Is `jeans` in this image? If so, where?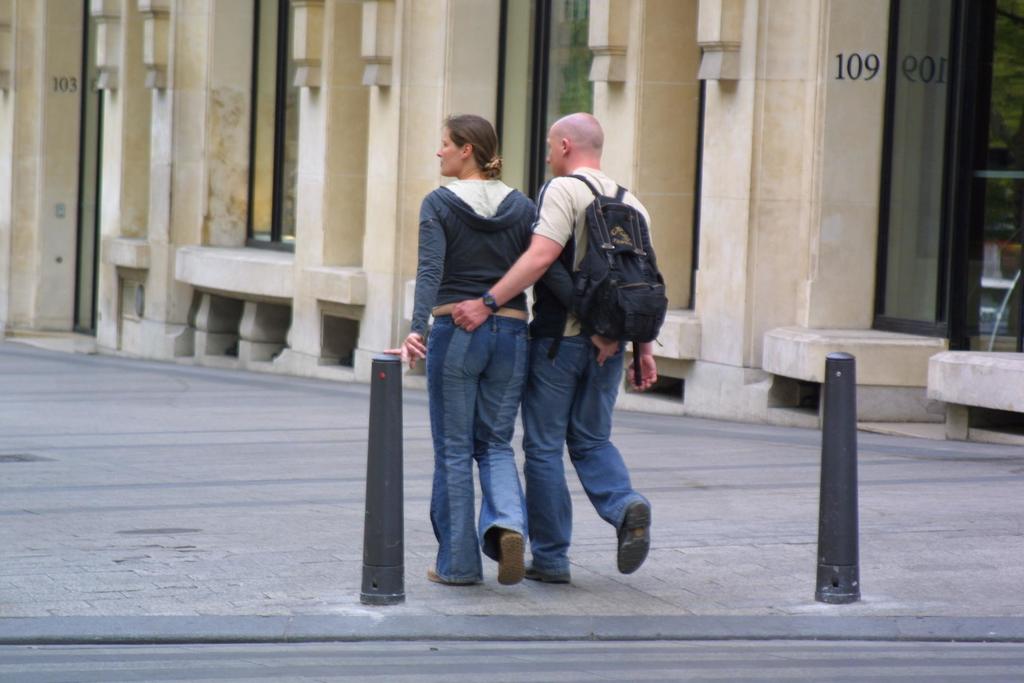
Yes, at (x1=424, y1=304, x2=536, y2=585).
